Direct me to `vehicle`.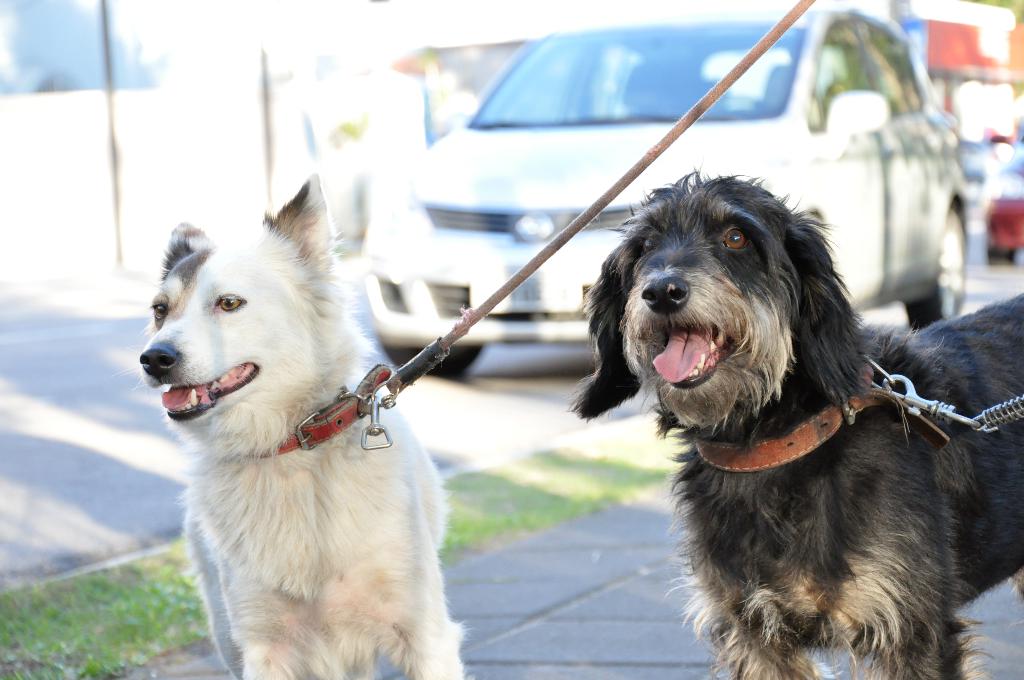
Direction: {"left": 973, "top": 145, "right": 1023, "bottom": 263}.
